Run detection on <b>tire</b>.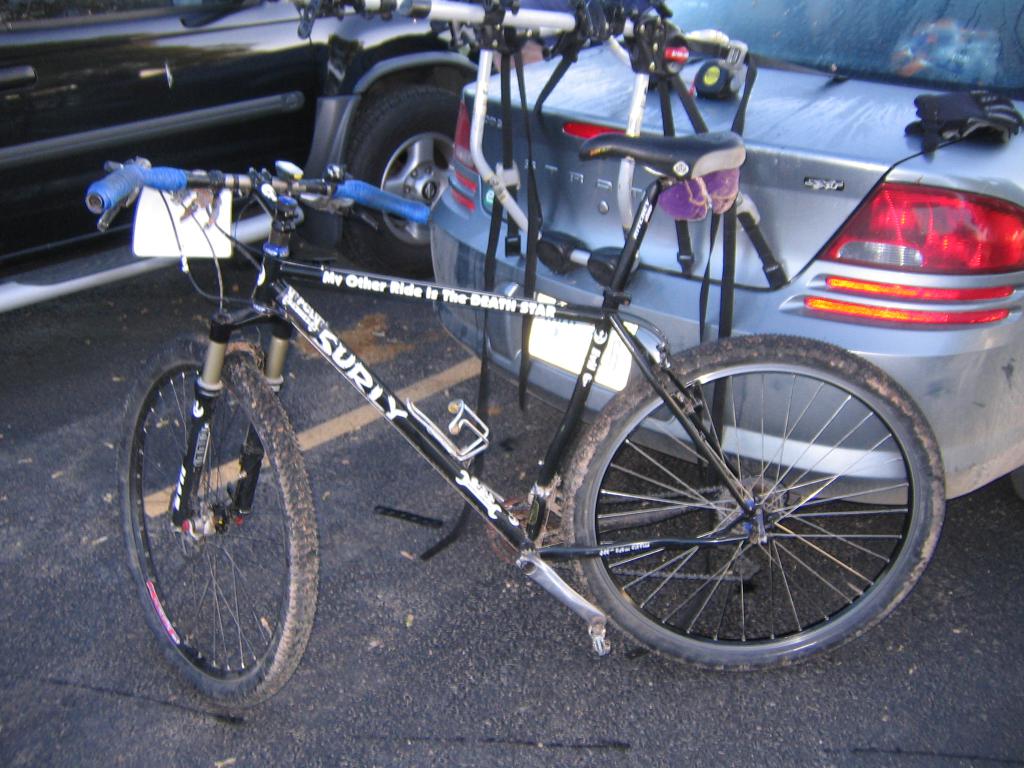
Result: region(337, 84, 461, 278).
